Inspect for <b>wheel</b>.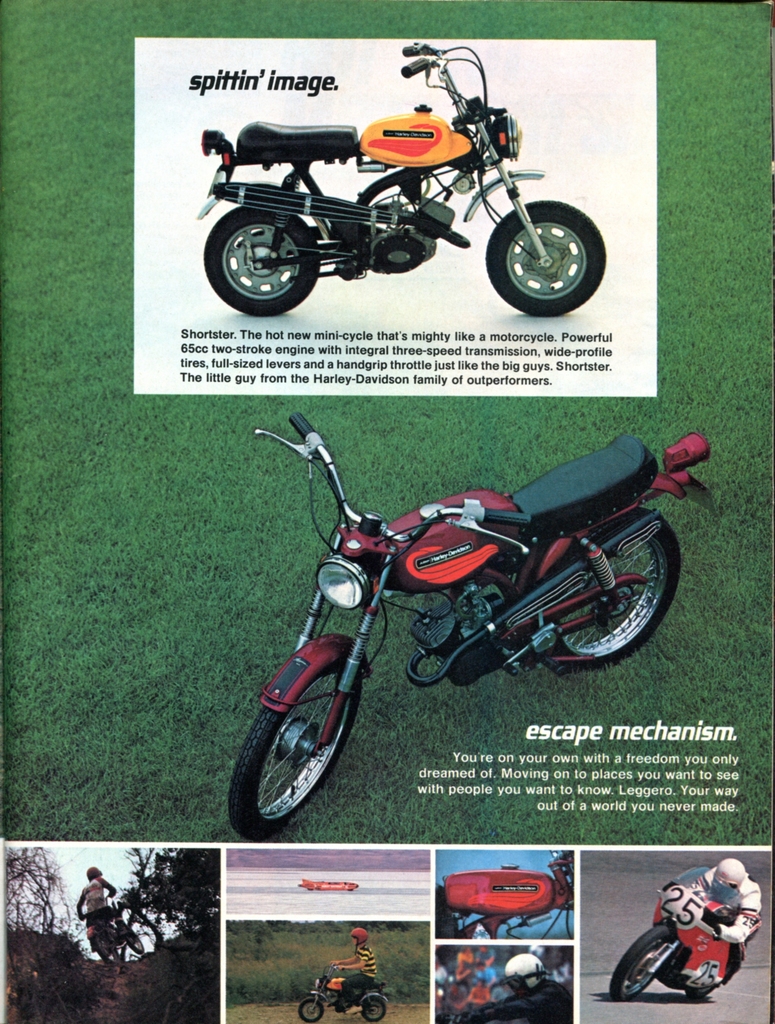
Inspection: rect(125, 923, 146, 956).
